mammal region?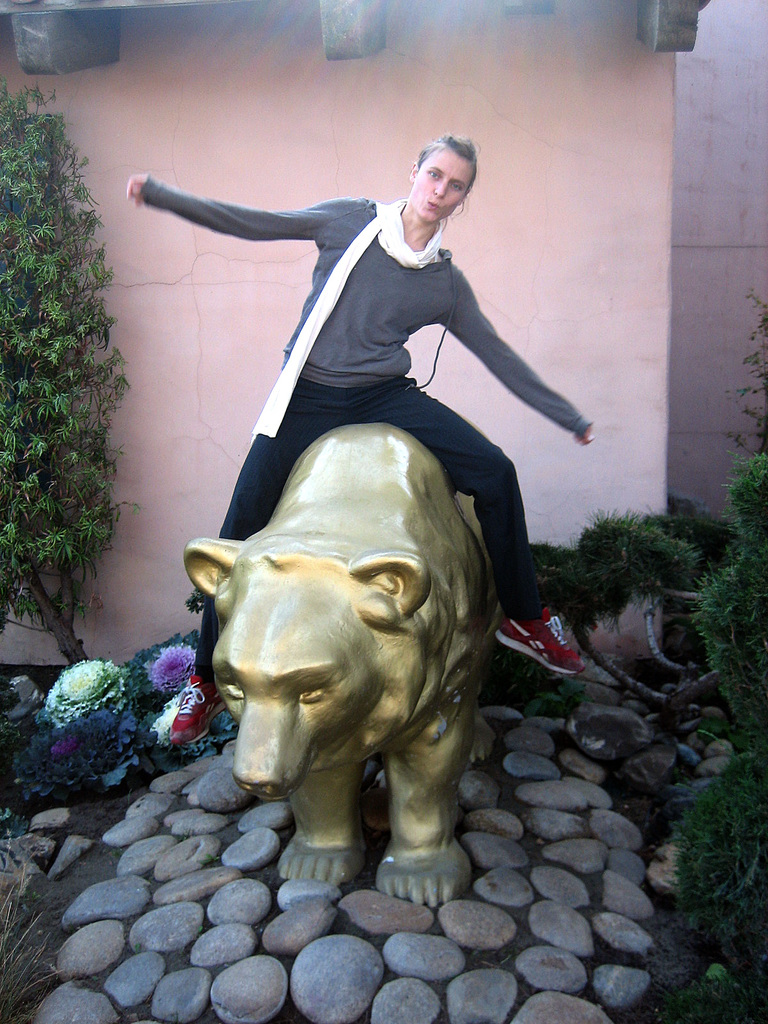
pyautogui.locateOnScreen(127, 131, 588, 739)
